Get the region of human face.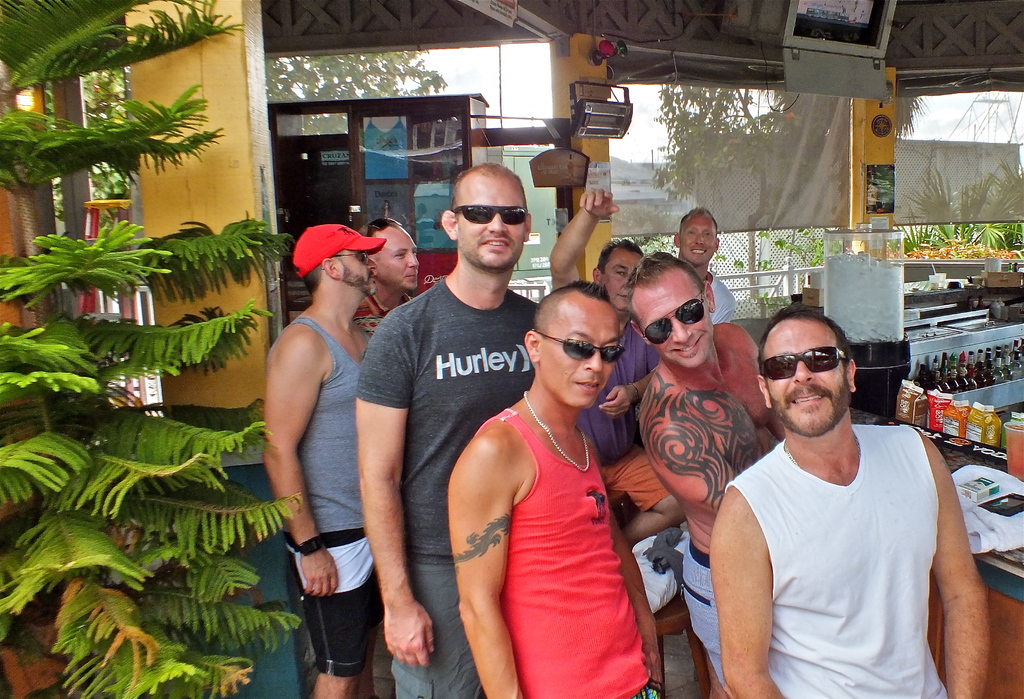
select_region(676, 213, 717, 268).
